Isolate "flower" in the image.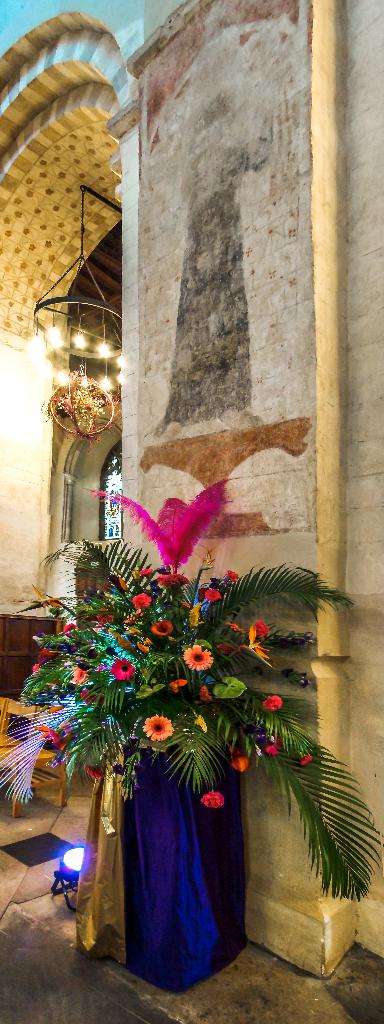
Isolated region: select_region(268, 730, 284, 753).
